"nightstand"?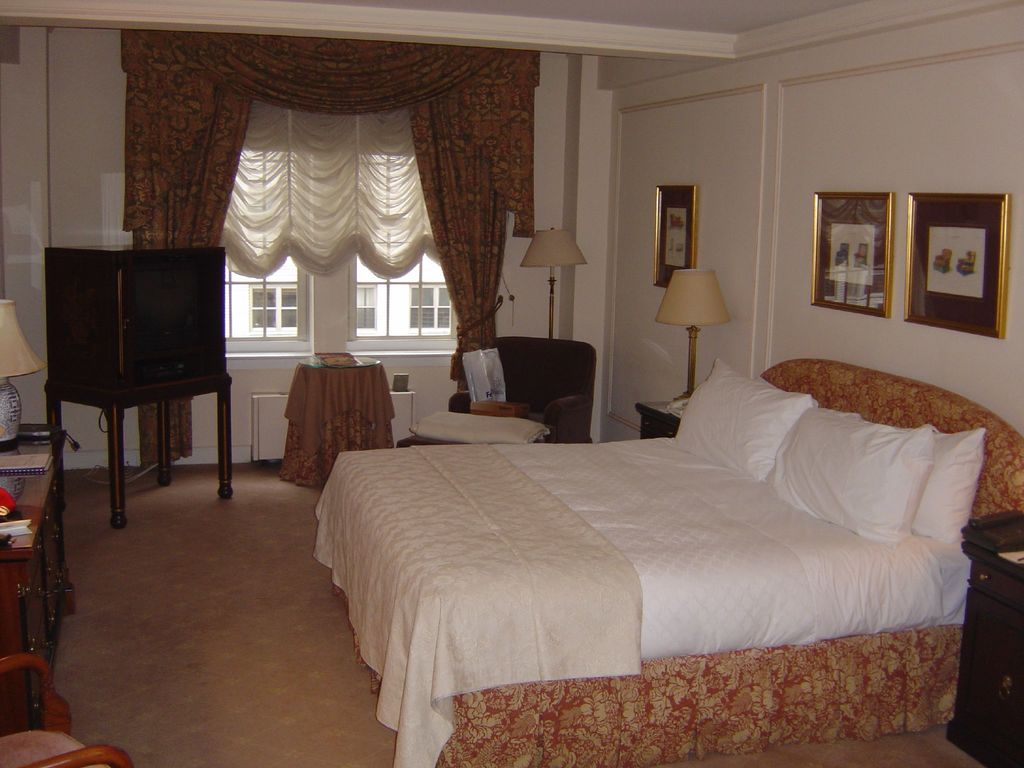
[637,403,680,438]
